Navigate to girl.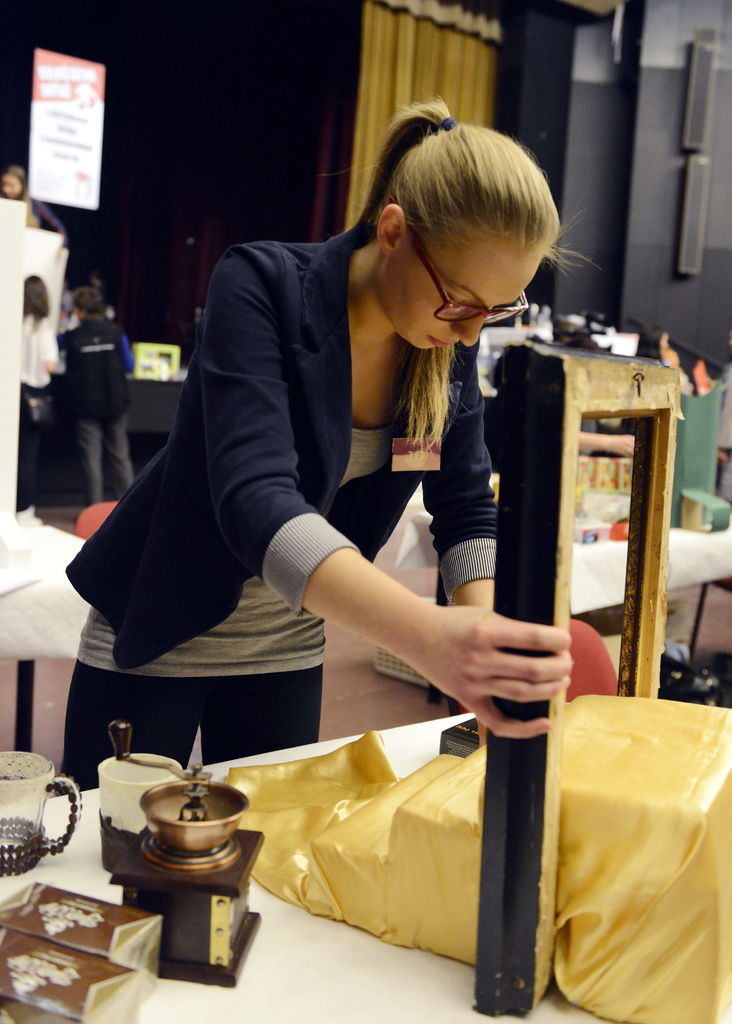
Navigation target: [18, 269, 67, 505].
